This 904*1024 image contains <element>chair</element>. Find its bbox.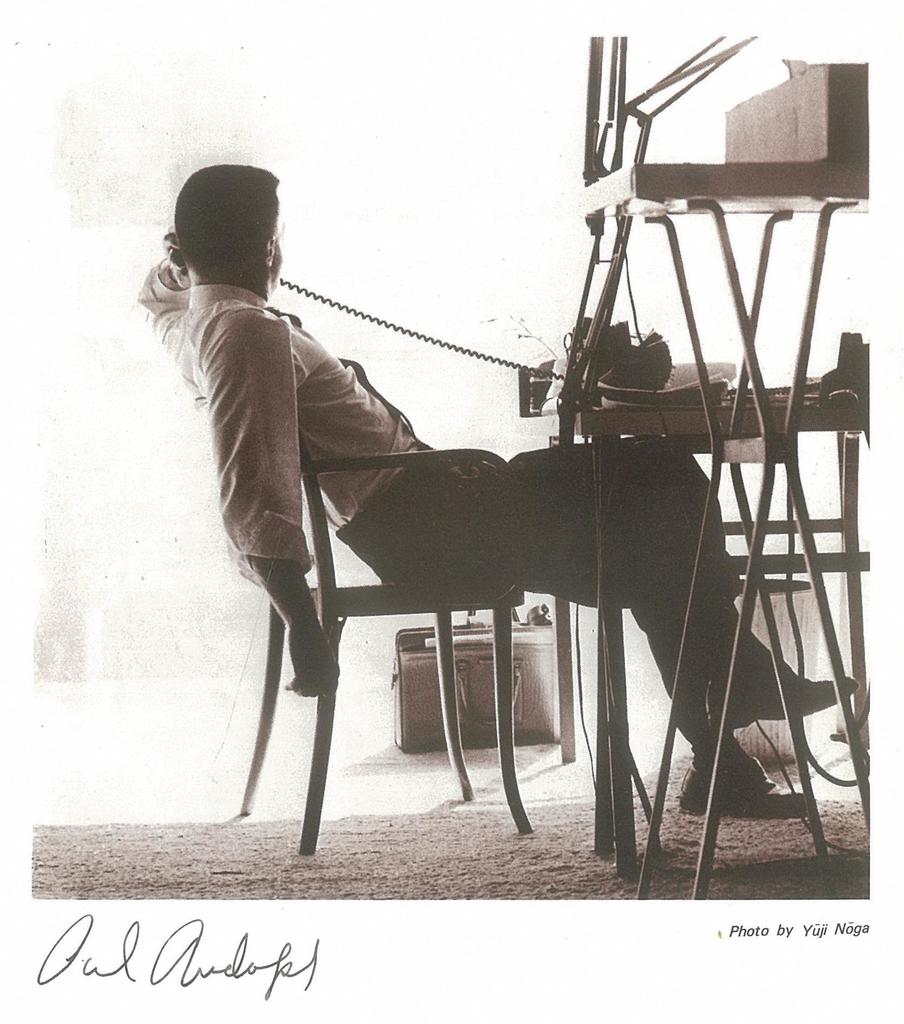
<bbox>187, 396, 534, 860</bbox>.
